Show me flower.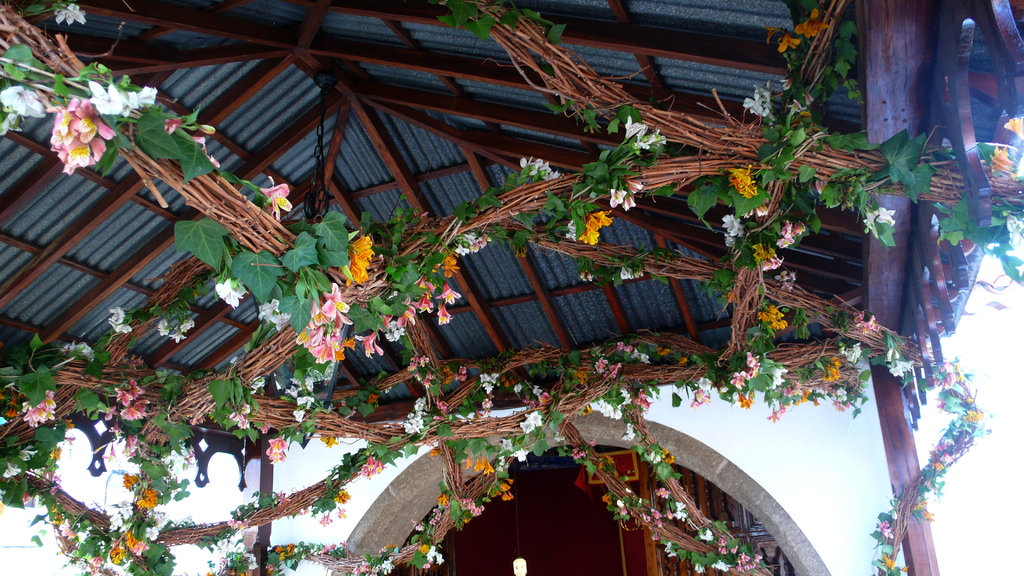
flower is here: x1=753 y1=303 x2=783 y2=330.
